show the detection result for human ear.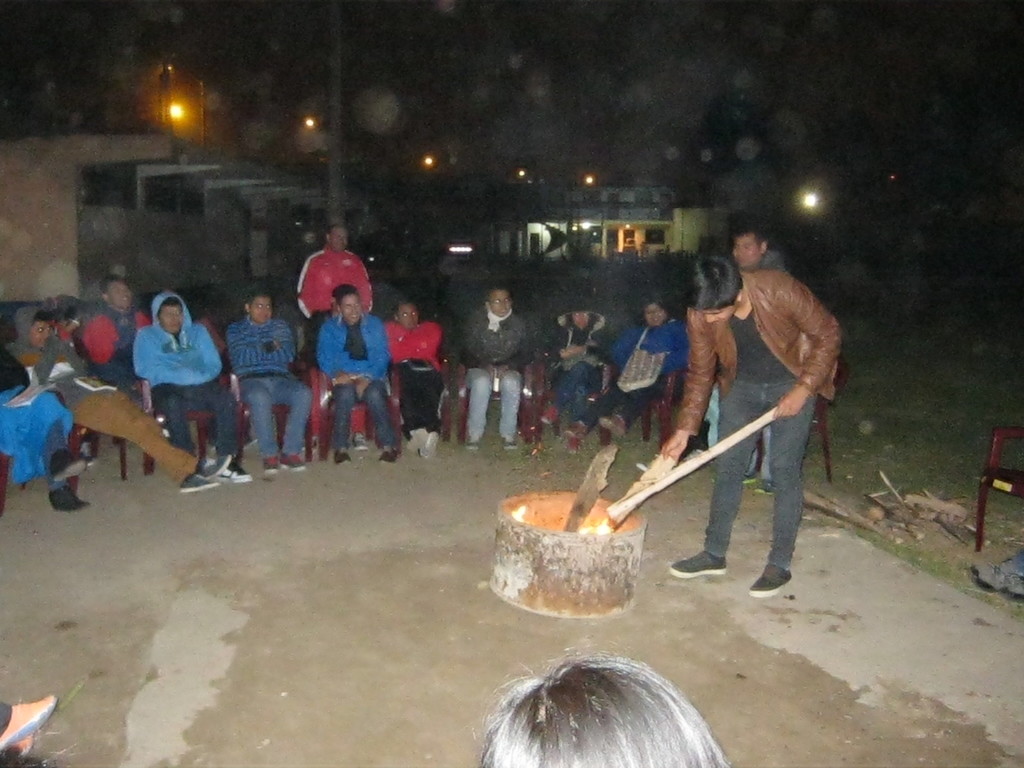
BBox(759, 239, 768, 257).
